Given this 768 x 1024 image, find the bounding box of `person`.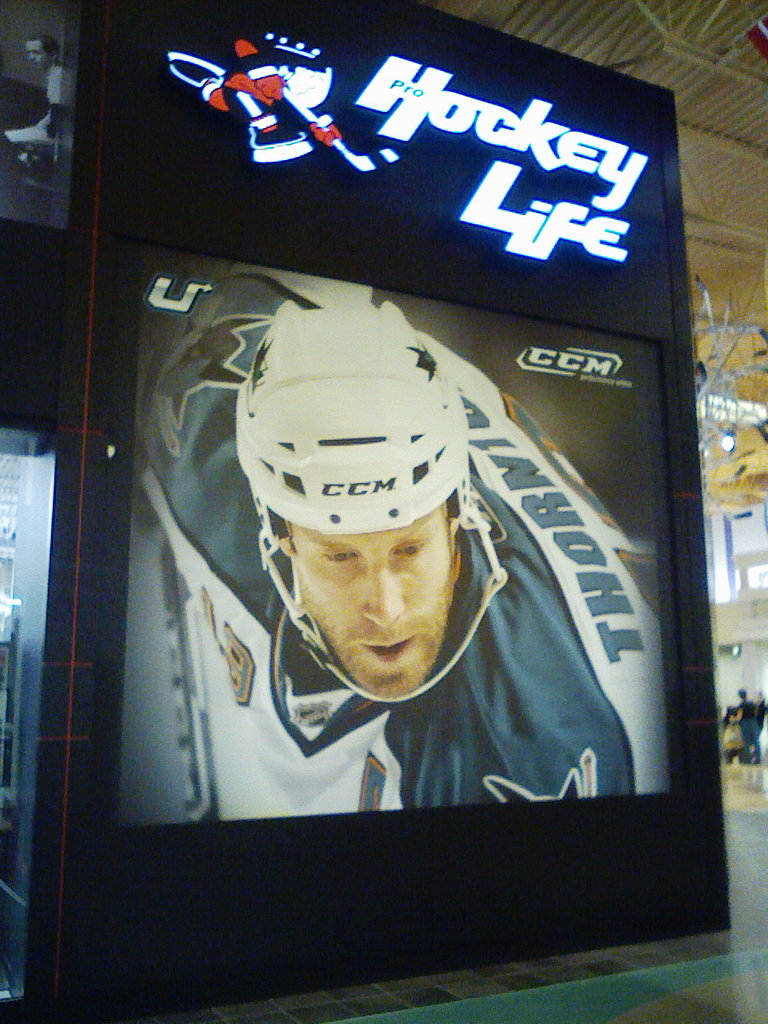
<region>0, 31, 82, 154</region>.
